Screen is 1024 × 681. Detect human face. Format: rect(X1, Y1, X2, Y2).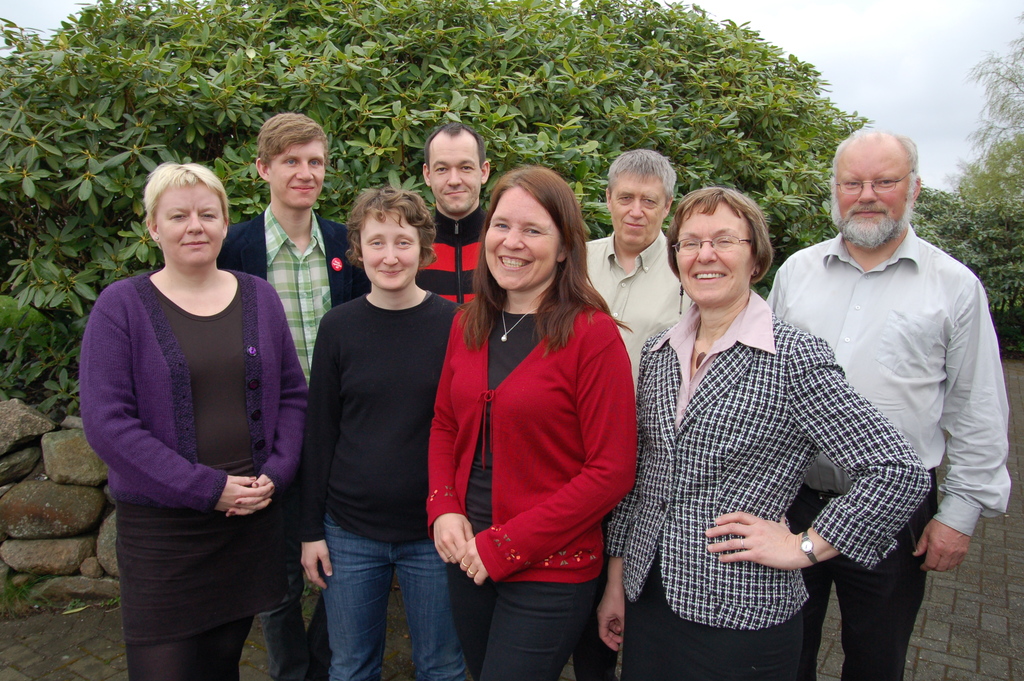
rect(430, 130, 475, 217).
